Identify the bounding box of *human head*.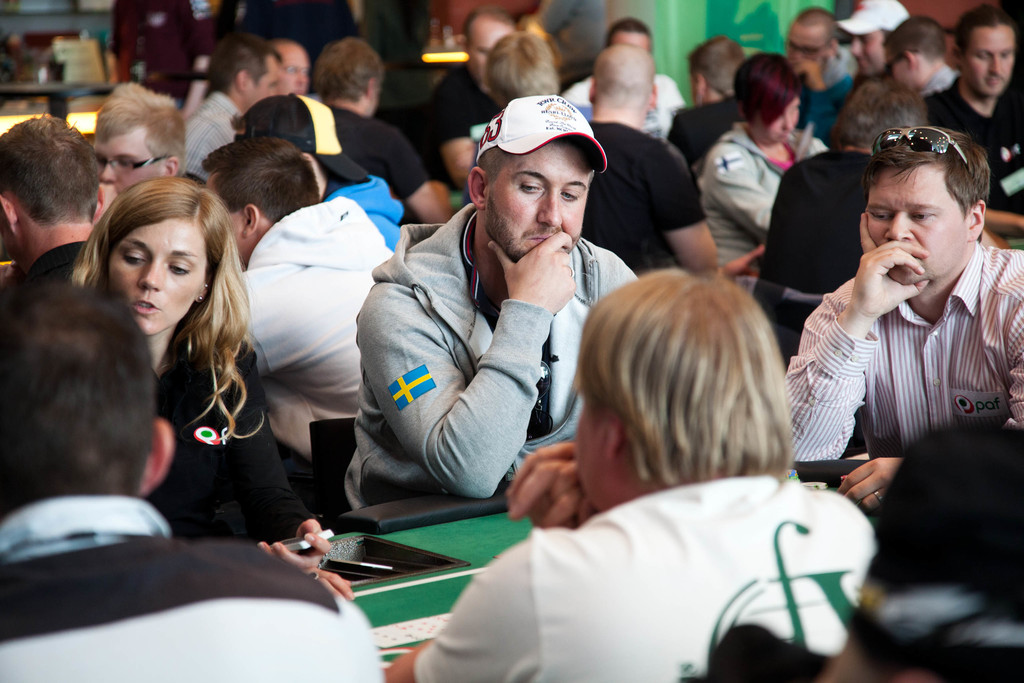
<region>840, 0, 912, 79</region>.
